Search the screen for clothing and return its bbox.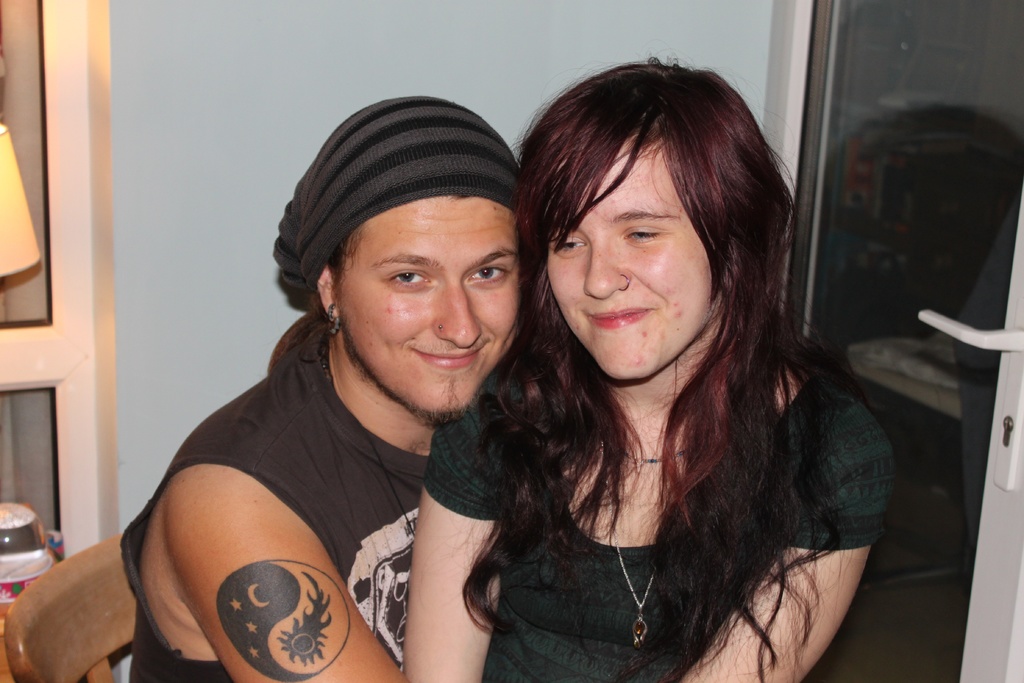
Found: bbox(413, 363, 905, 682).
